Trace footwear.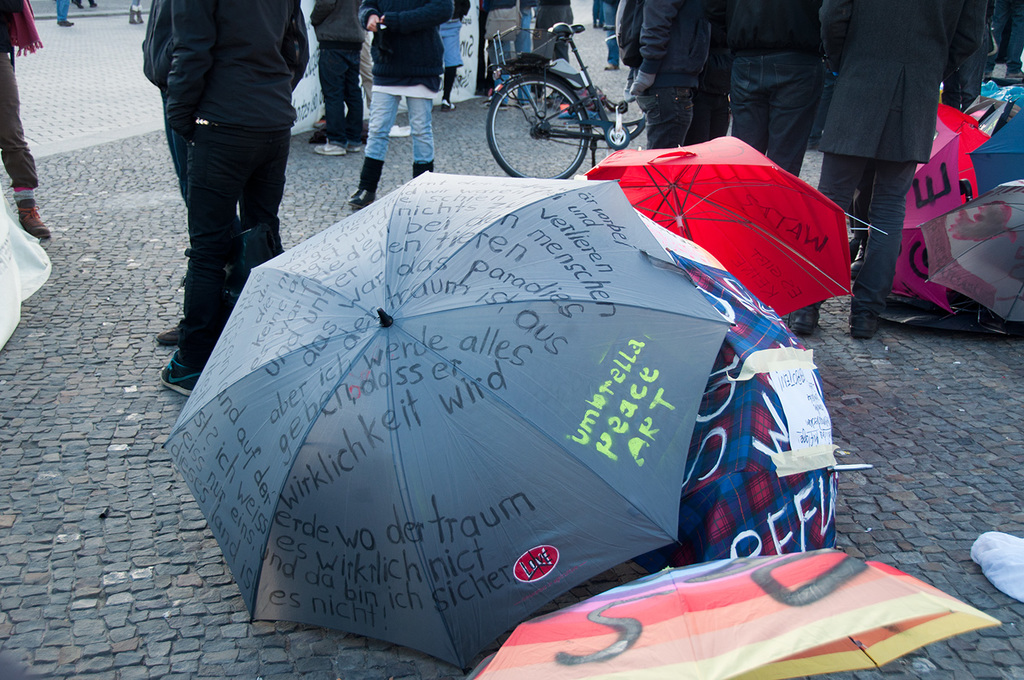
Traced to l=347, t=188, r=376, b=208.
